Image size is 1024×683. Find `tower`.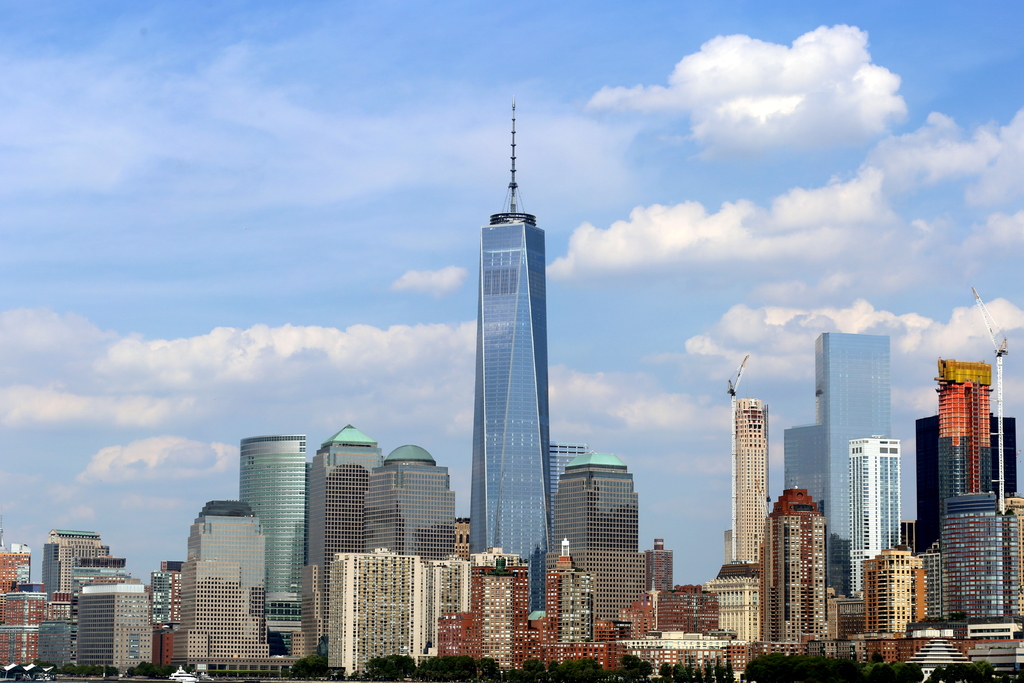
[left=463, top=90, right=556, bottom=655].
